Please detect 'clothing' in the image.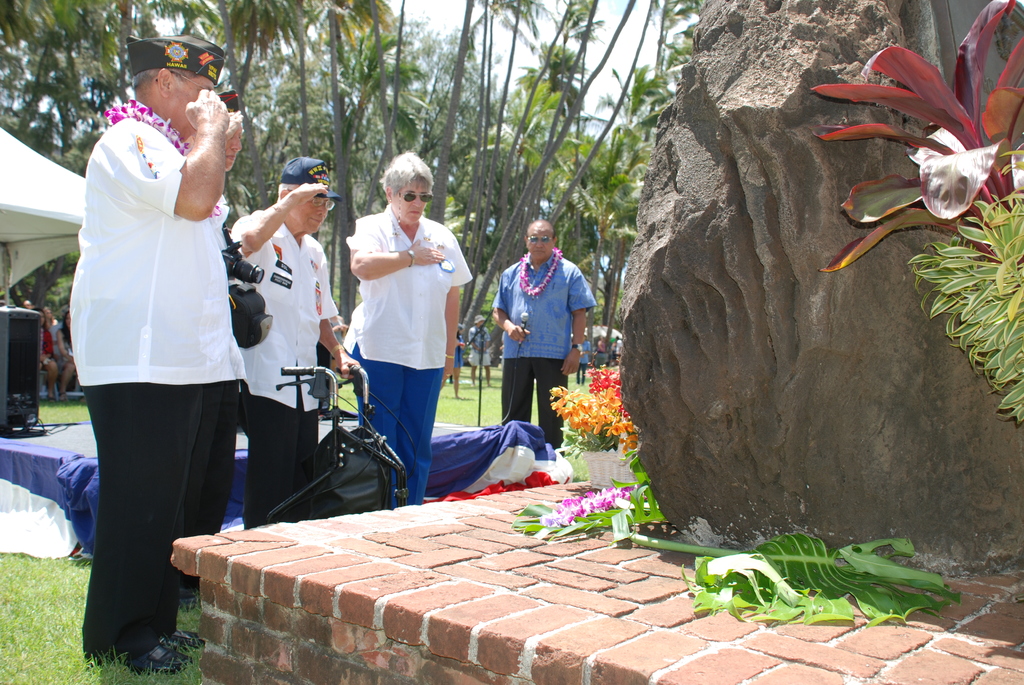
region(227, 201, 348, 534).
